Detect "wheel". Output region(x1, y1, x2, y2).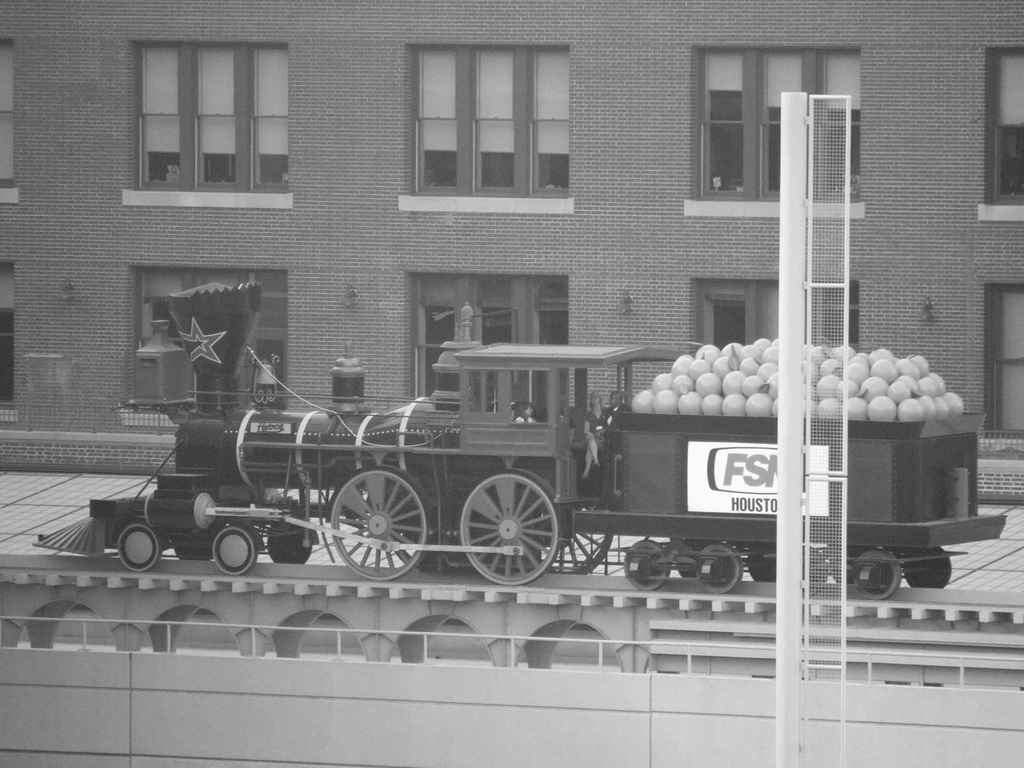
region(545, 499, 618, 577).
